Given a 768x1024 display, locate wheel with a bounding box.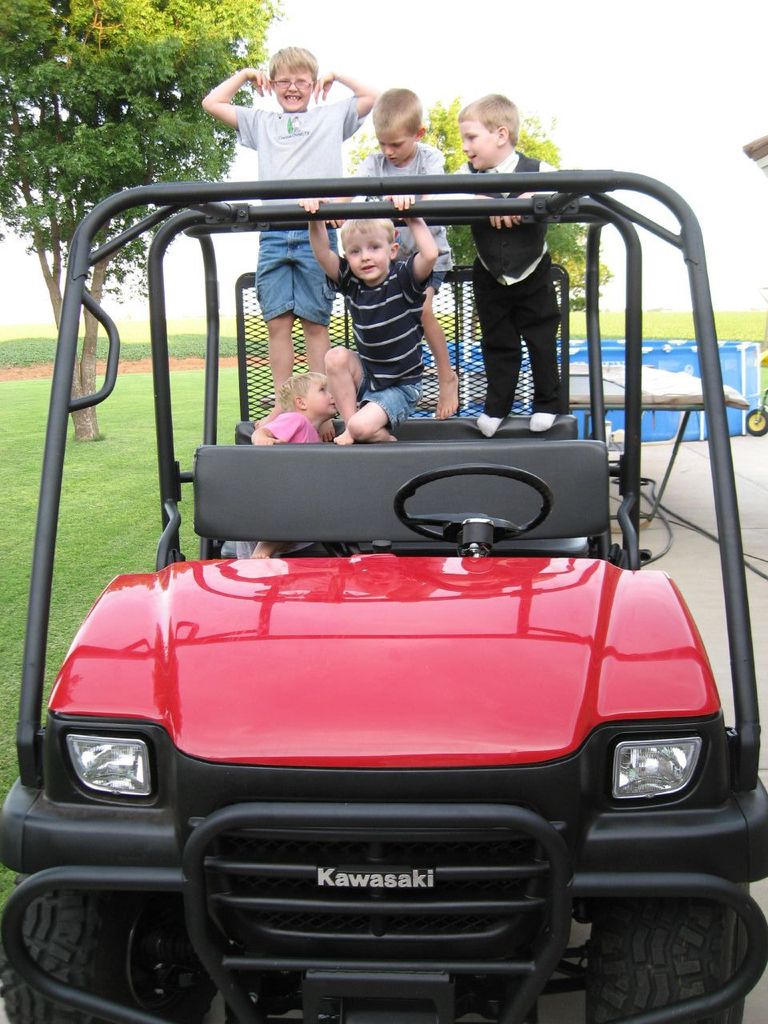
Located: region(391, 472, 554, 550).
